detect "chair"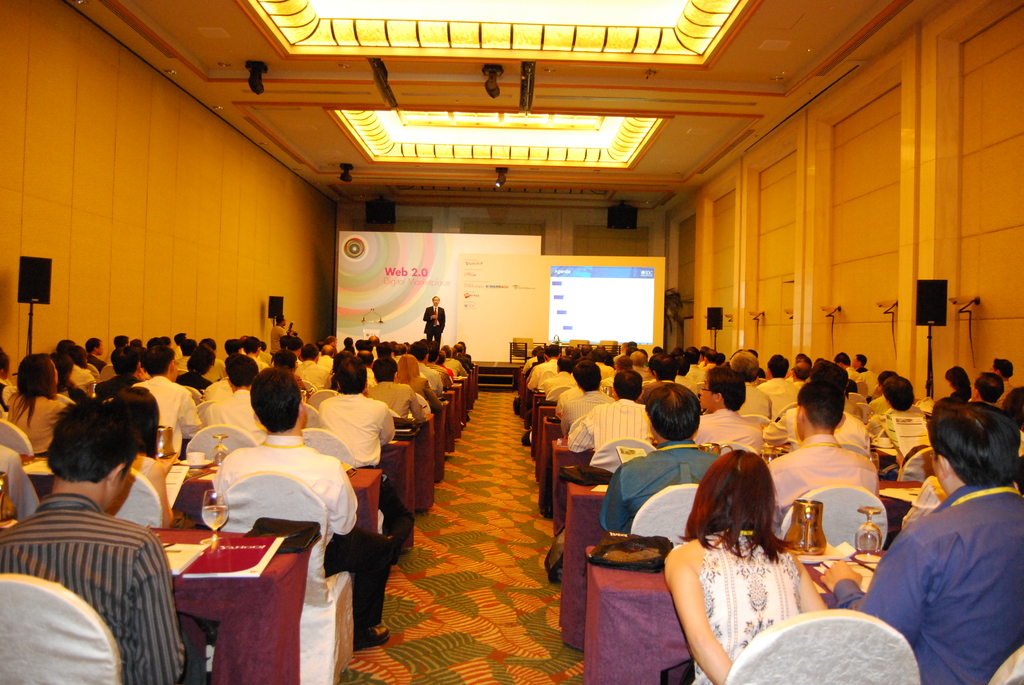
crop(0, 423, 38, 459)
